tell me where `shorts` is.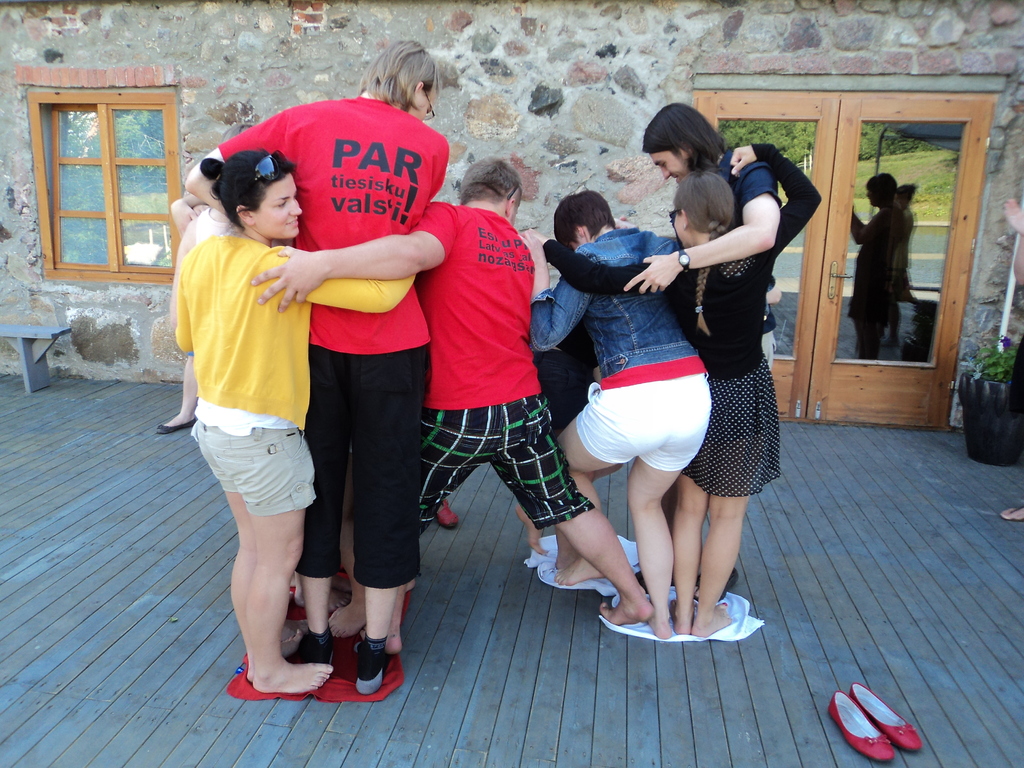
`shorts` is at 291/348/429/578.
